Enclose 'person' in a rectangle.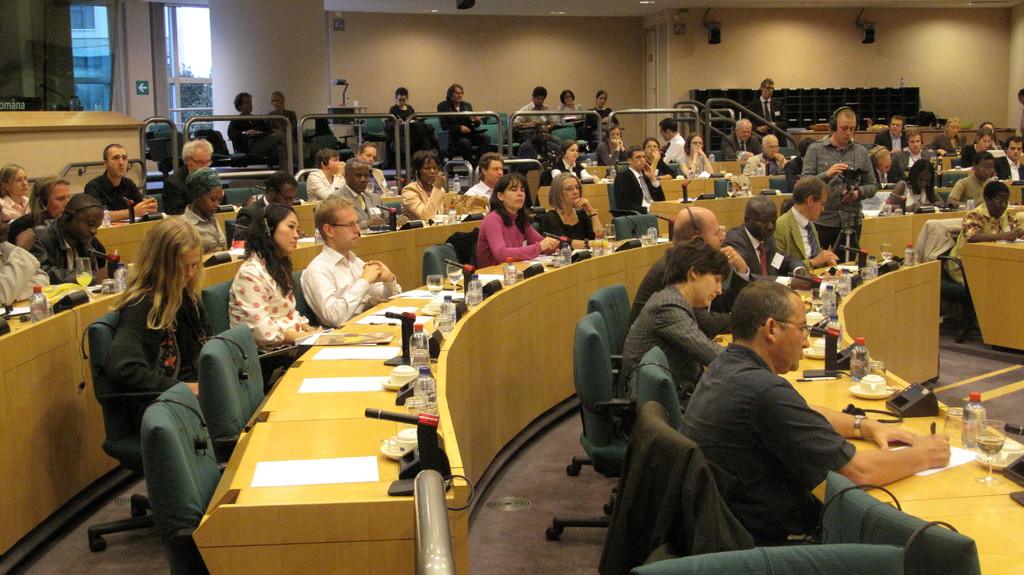
(left=266, top=89, right=305, bottom=145).
